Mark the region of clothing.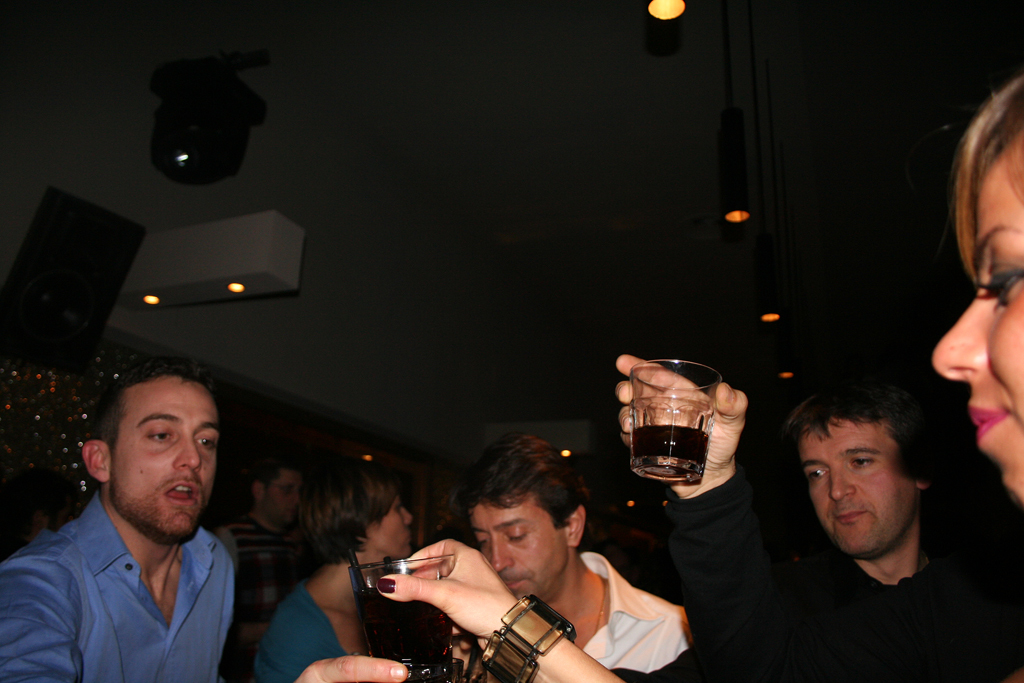
Region: [0, 493, 237, 682].
